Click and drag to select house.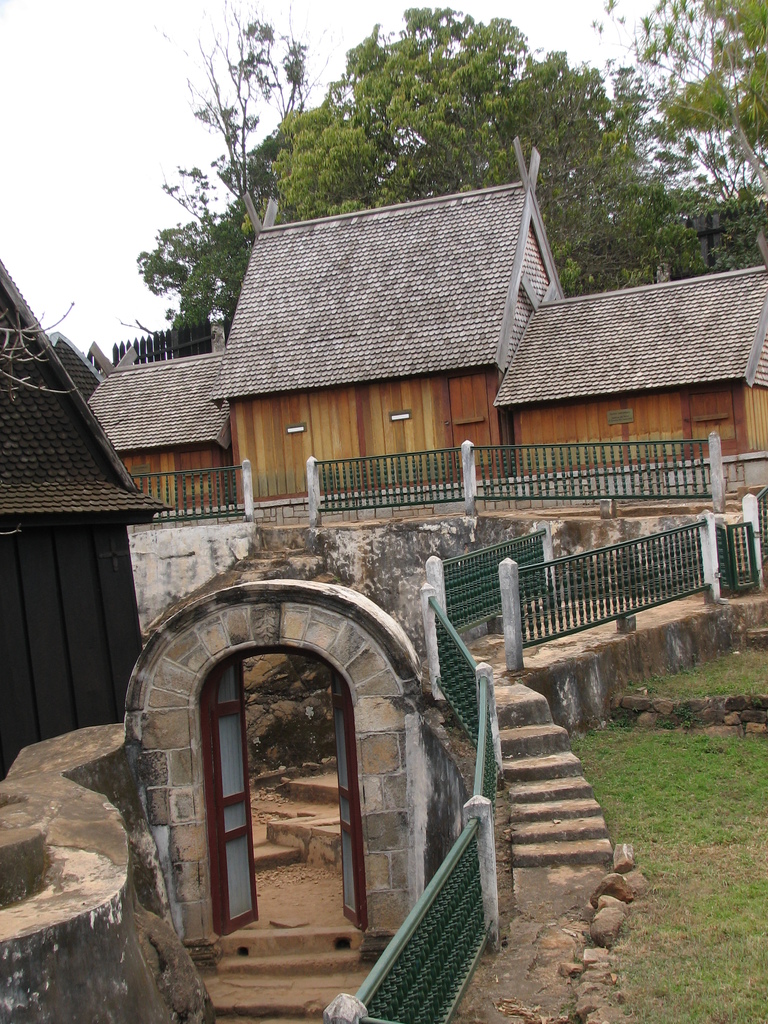
Selection: 231 162 573 486.
